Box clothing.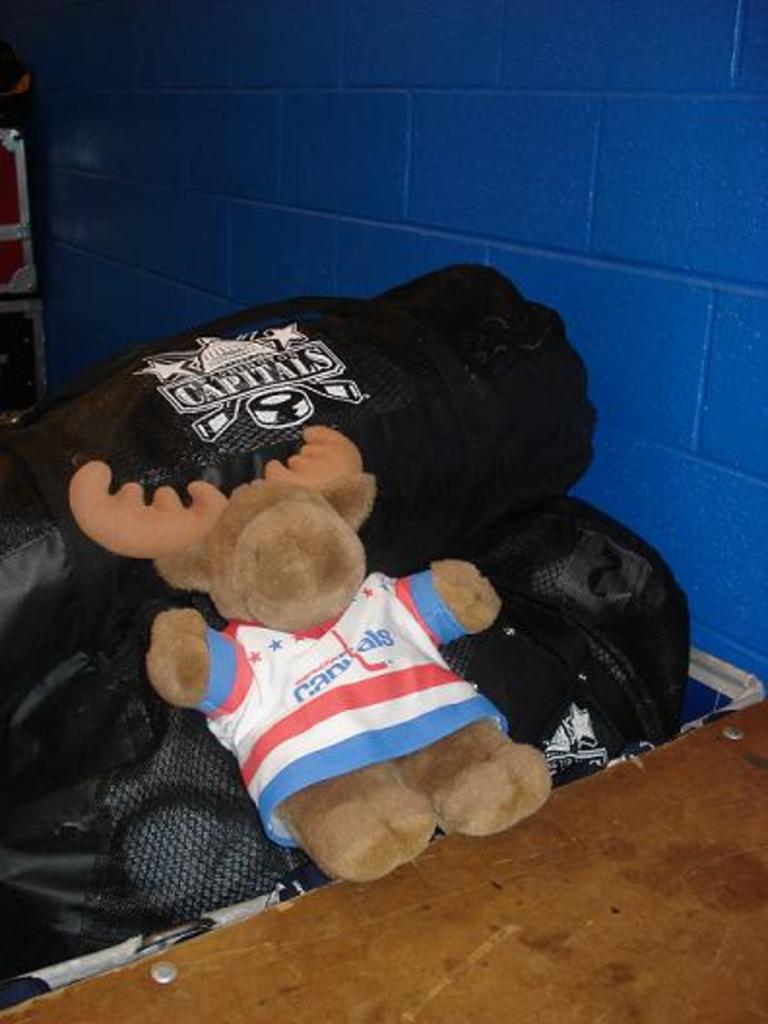
<box>194,564,504,838</box>.
